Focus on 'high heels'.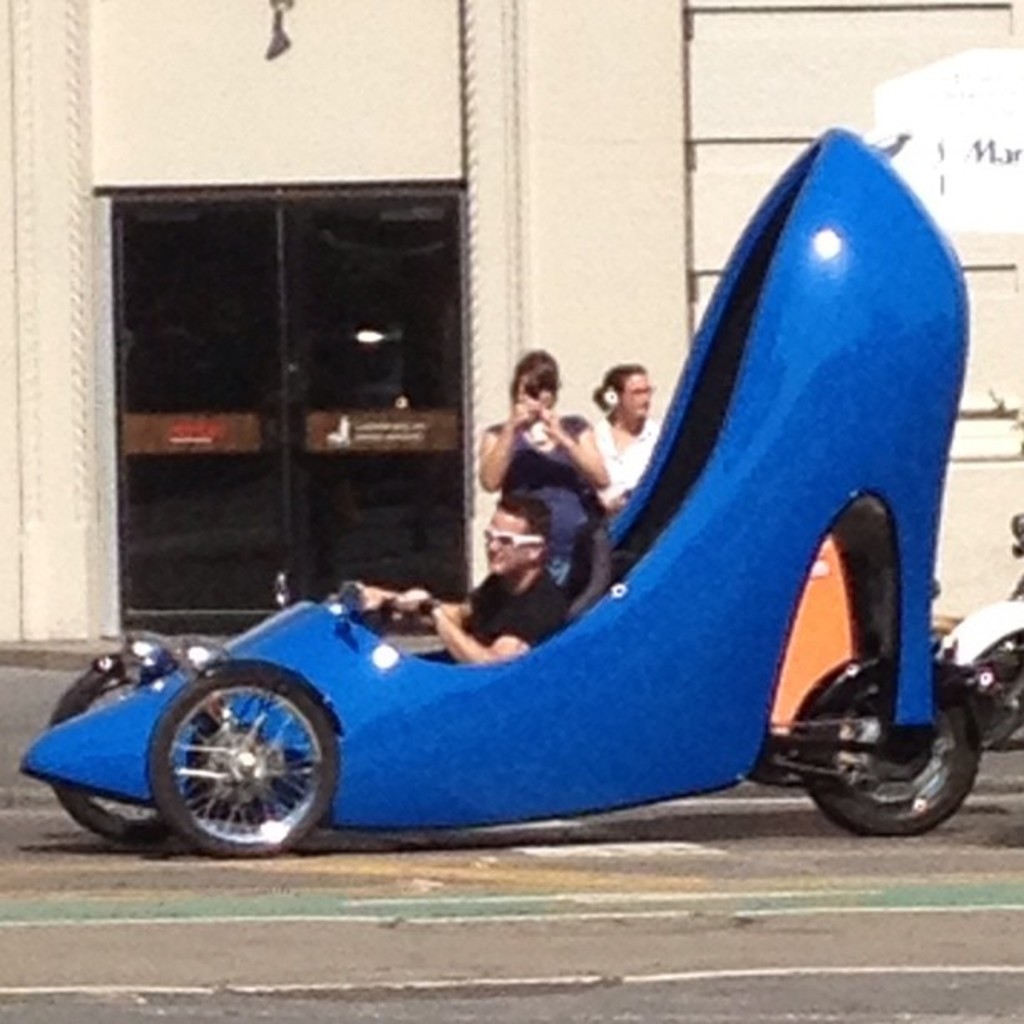
Focused at 171, 196, 972, 855.
